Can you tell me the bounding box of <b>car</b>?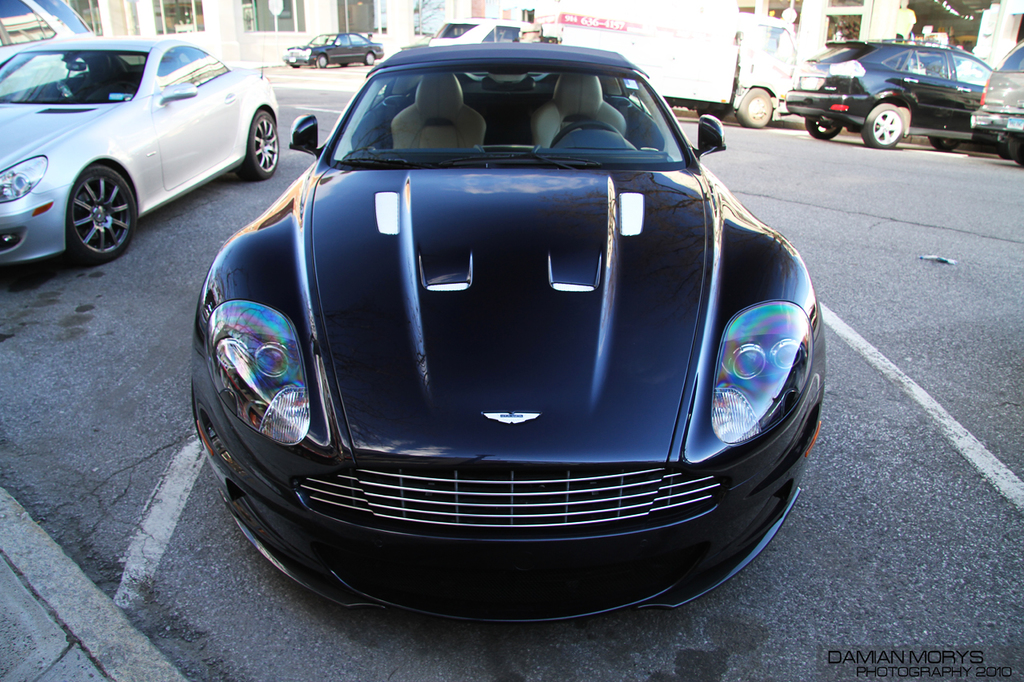
box(284, 27, 382, 74).
